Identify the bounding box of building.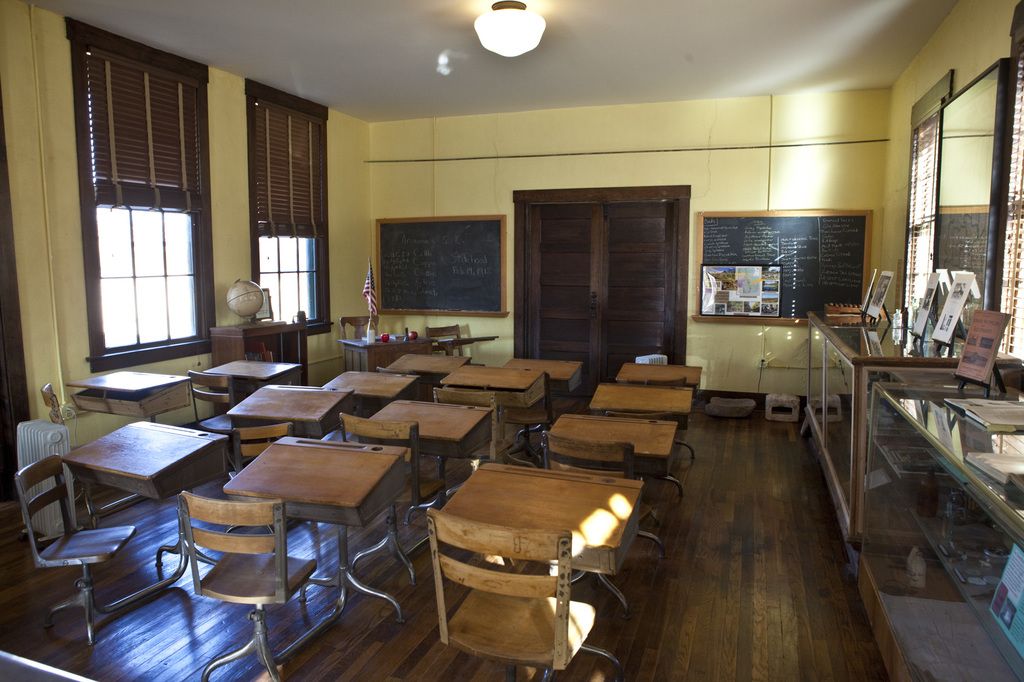
0/0/1023/681.
